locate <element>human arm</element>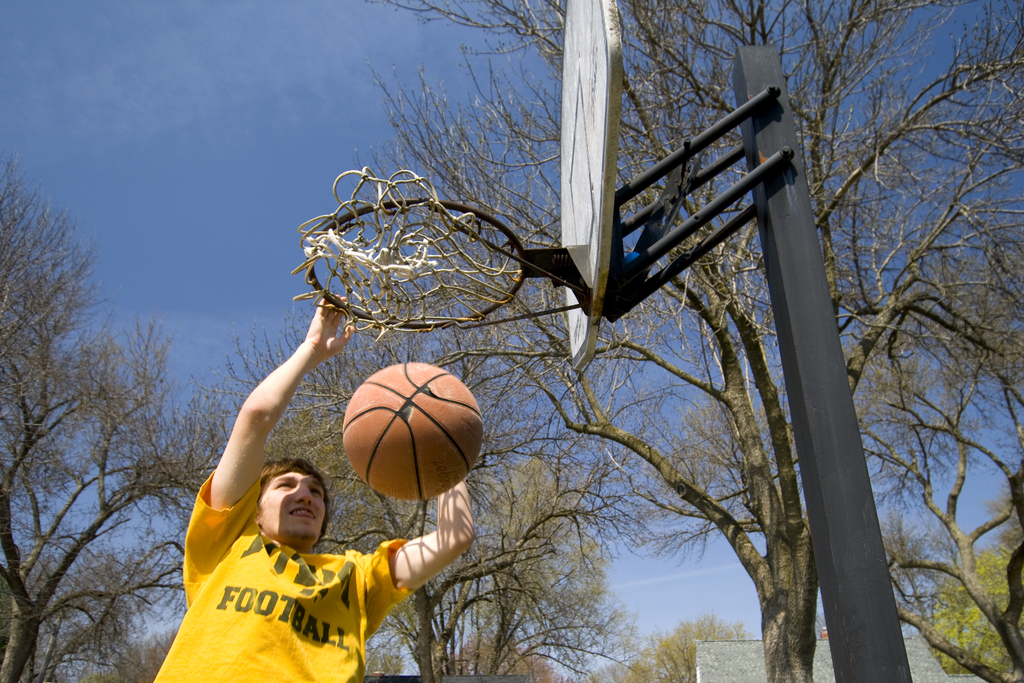
region(319, 475, 489, 586)
